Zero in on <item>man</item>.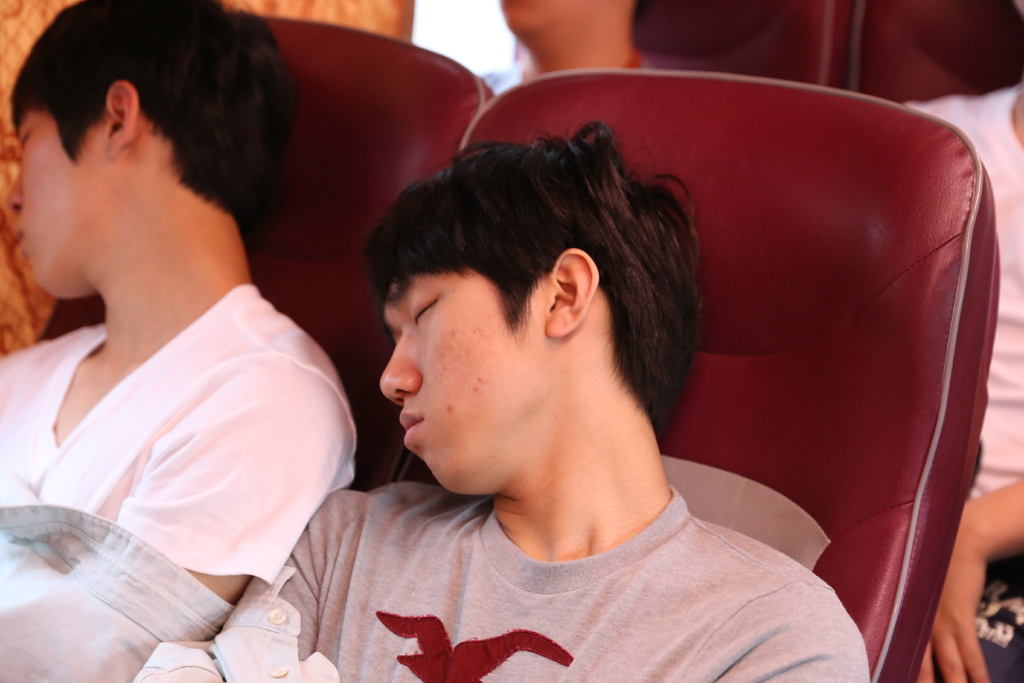
Zeroed in: box=[0, 0, 362, 602].
